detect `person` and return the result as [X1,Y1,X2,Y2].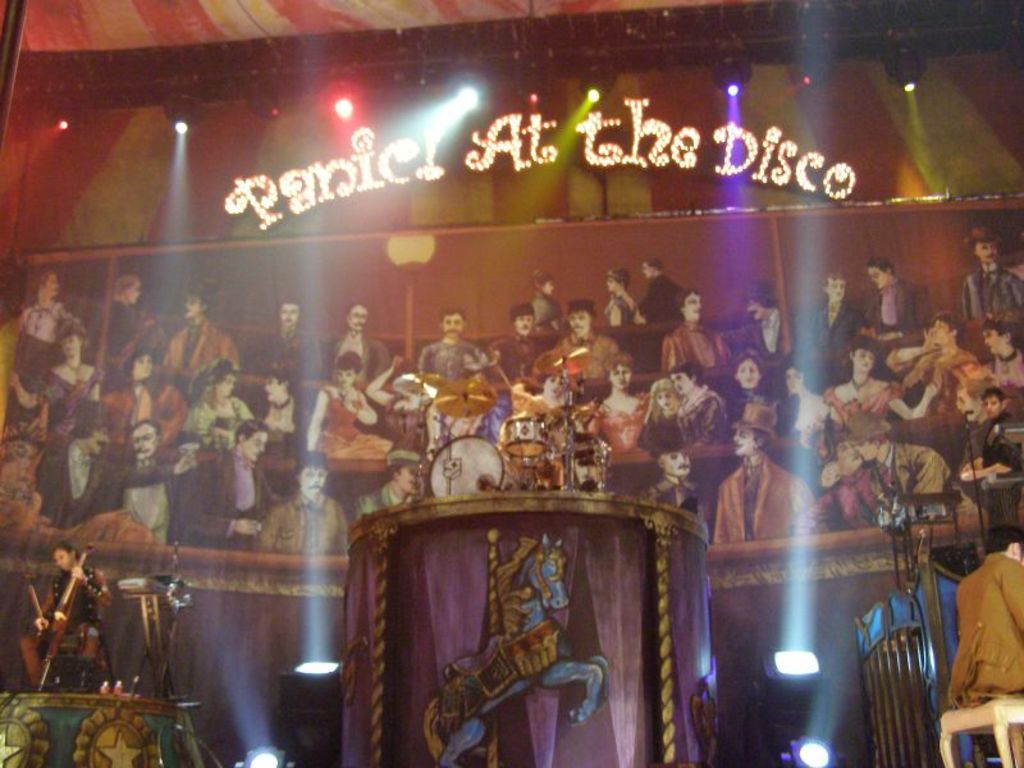
[635,261,676,321].
